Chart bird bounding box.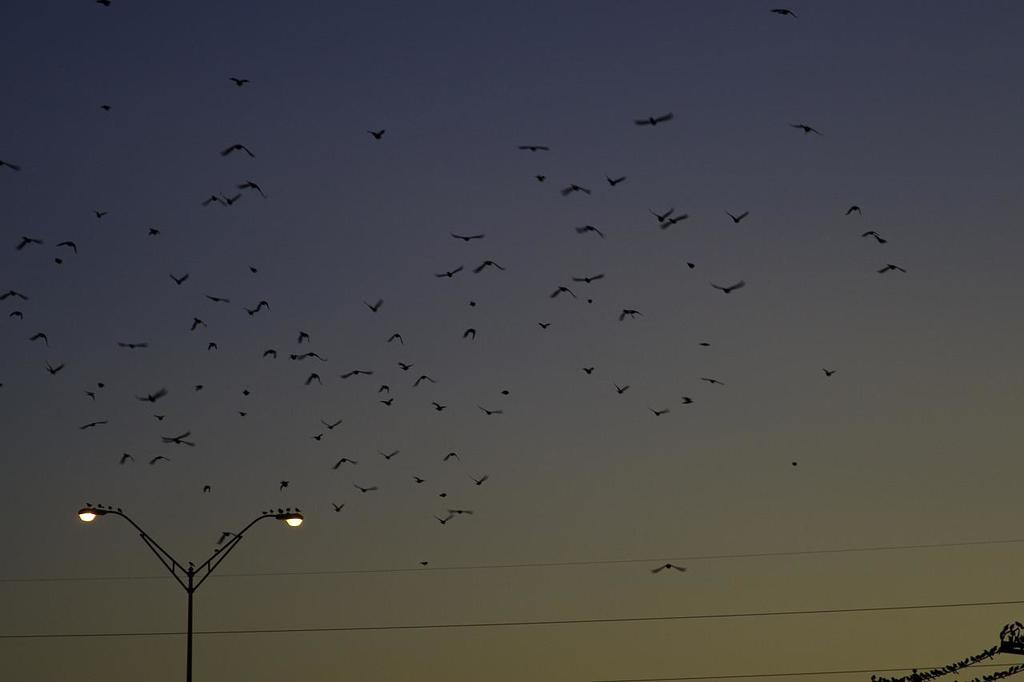
Charted: bbox(880, 265, 908, 273).
